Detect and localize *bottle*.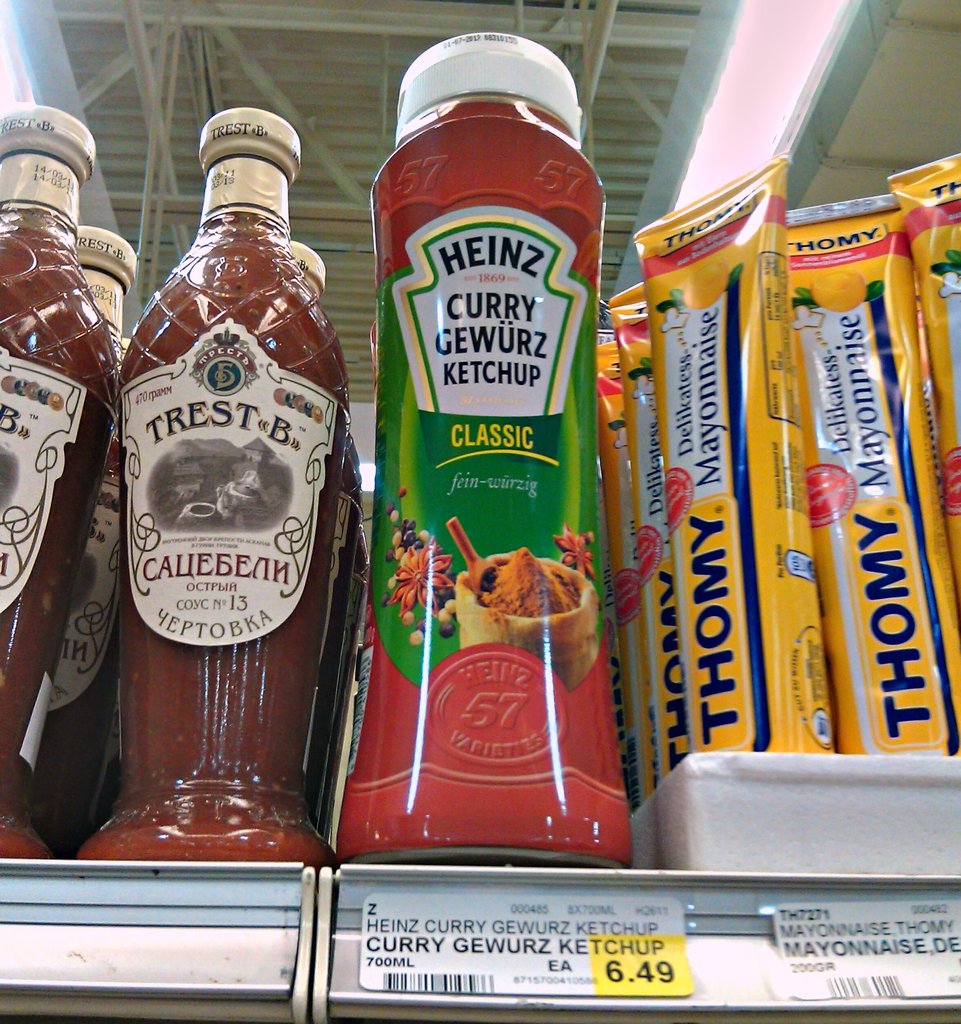
Localized at {"left": 0, "top": 105, "right": 124, "bottom": 816}.
